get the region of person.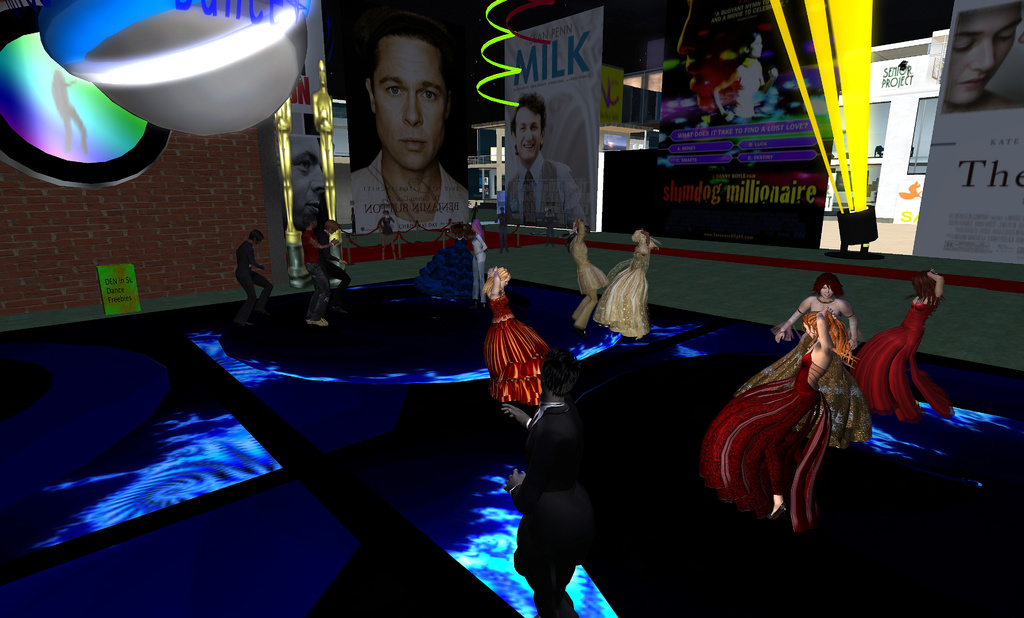
region(291, 134, 330, 232).
